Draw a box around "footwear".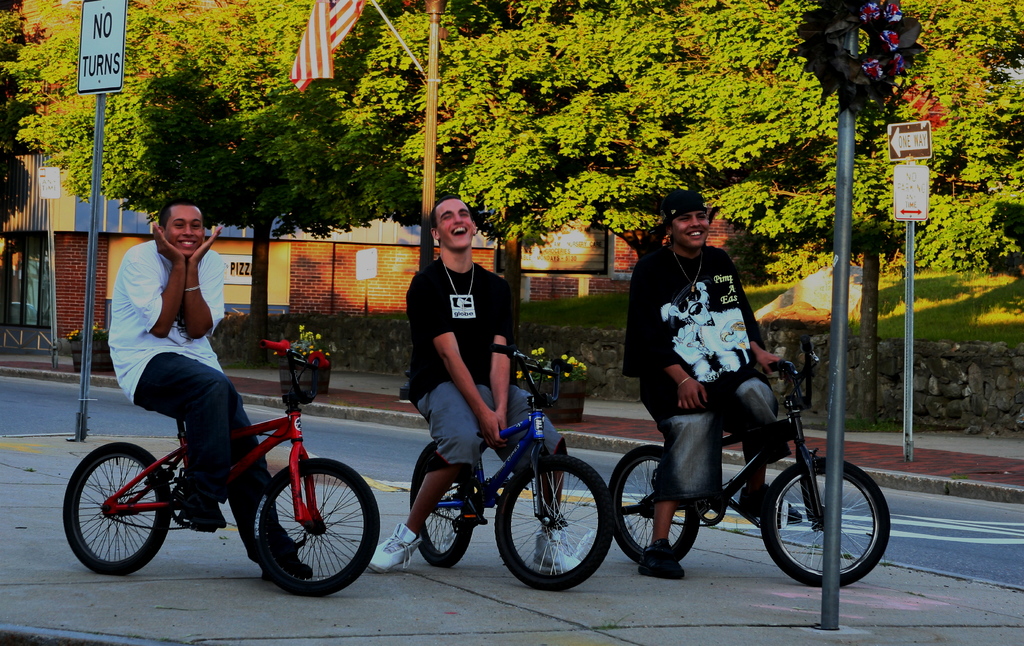
[x1=530, y1=530, x2=580, y2=572].
